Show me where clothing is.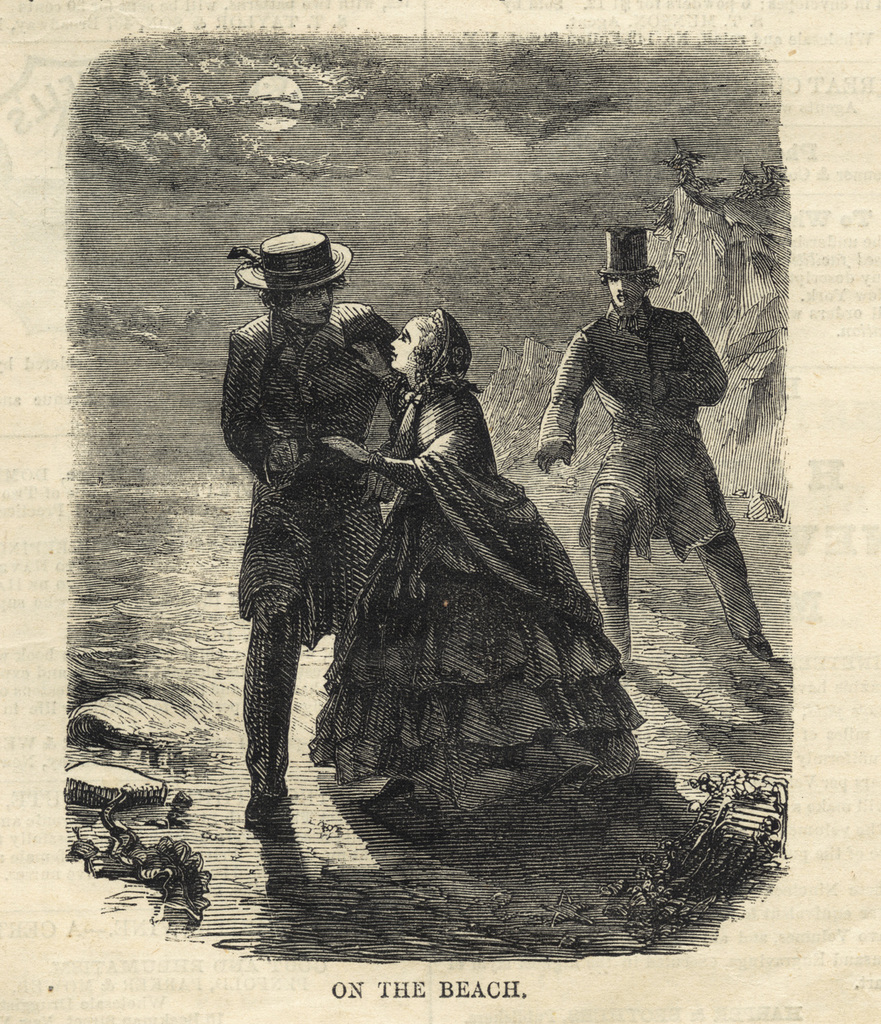
clothing is at BBox(303, 375, 647, 808).
